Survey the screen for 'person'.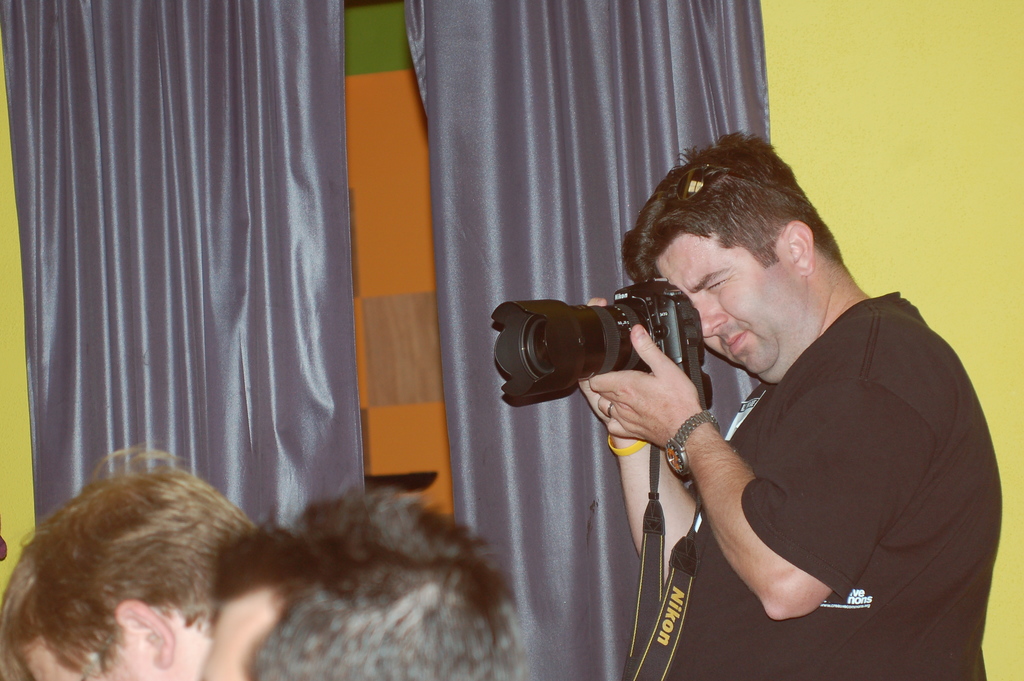
Survey found: [0,431,261,679].
